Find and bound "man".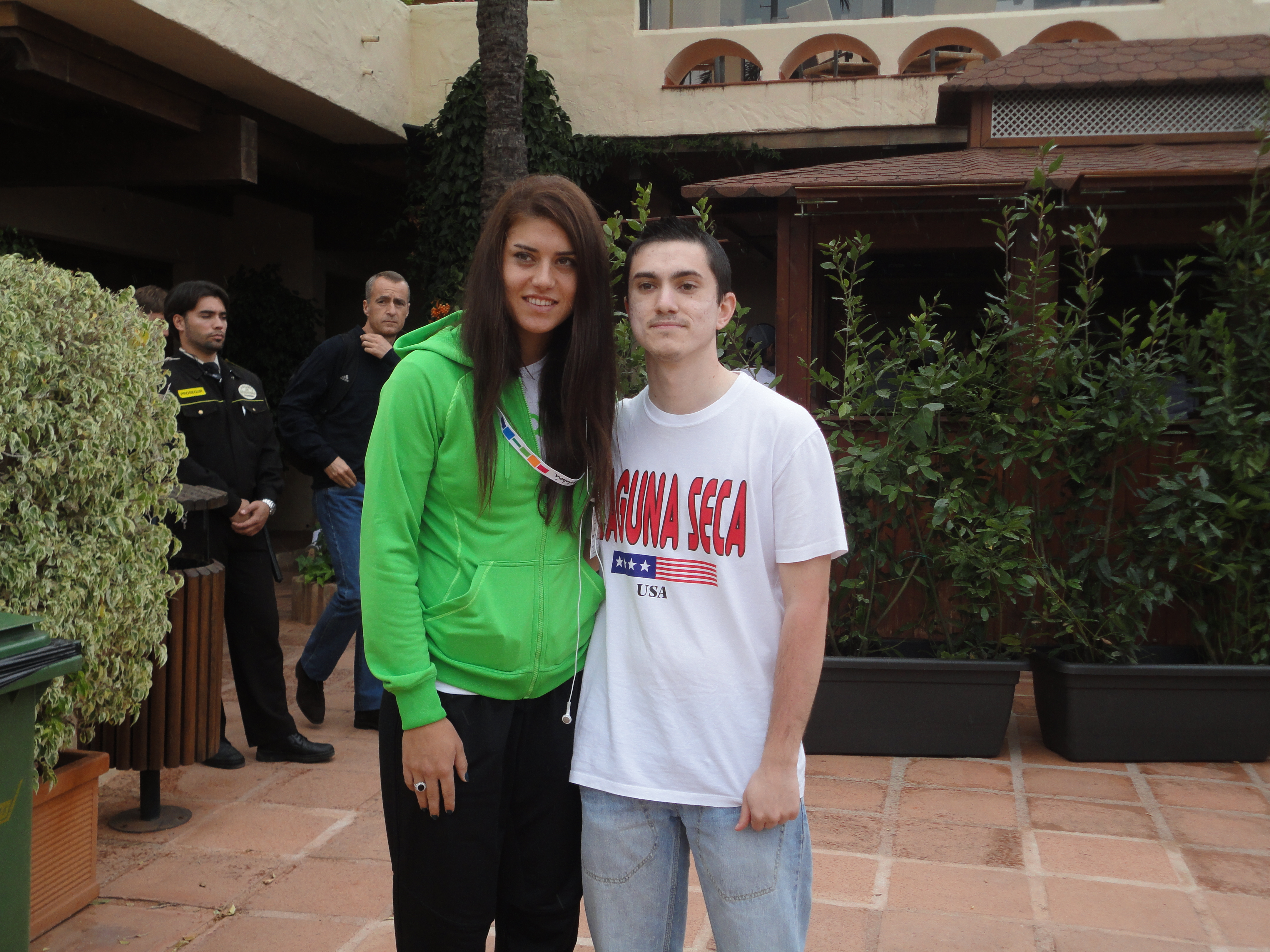
Bound: locate(81, 77, 118, 214).
